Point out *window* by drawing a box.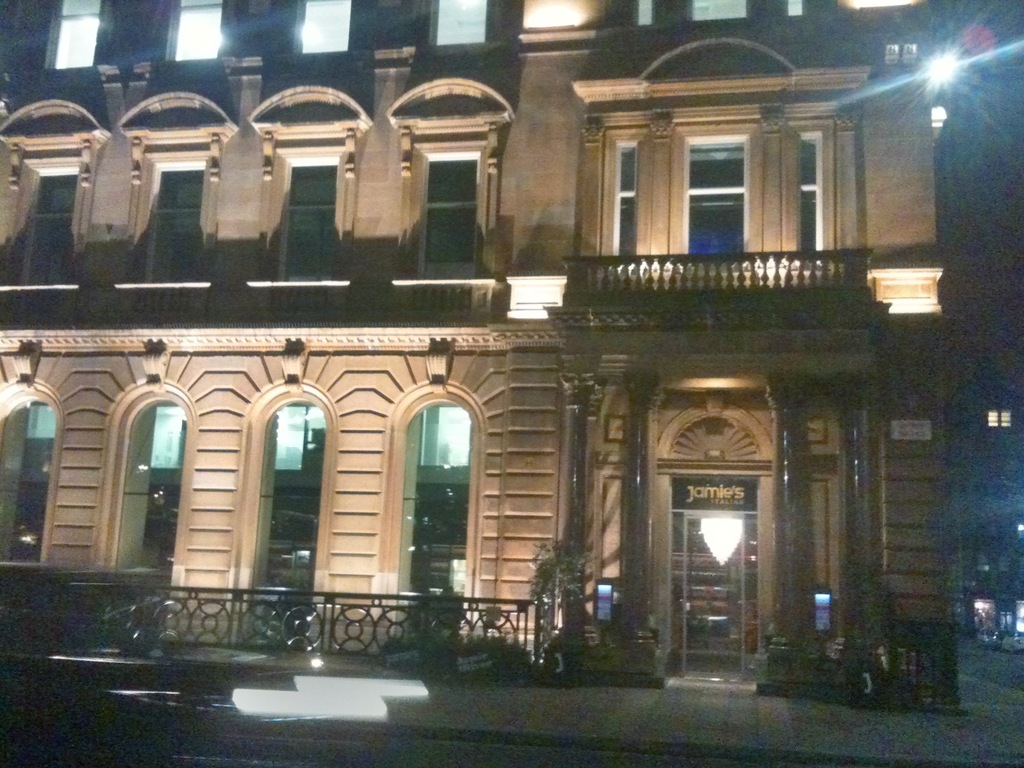
x1=798, y1=133, x2=818, y2=270.
